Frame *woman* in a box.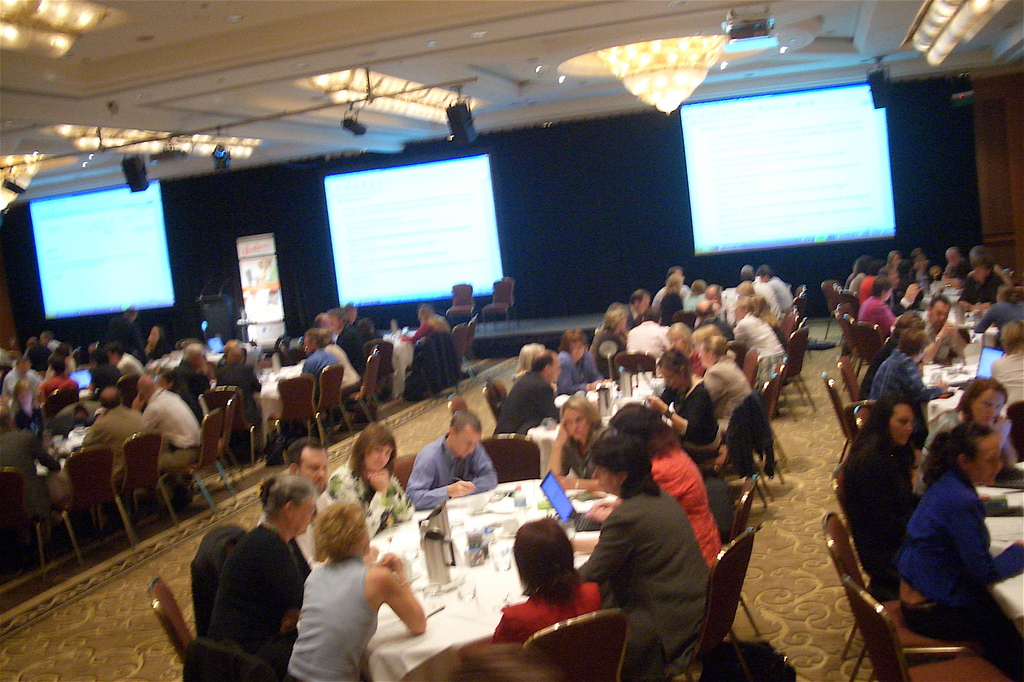
x1=324, y1=424, x2=415, y2=537.
